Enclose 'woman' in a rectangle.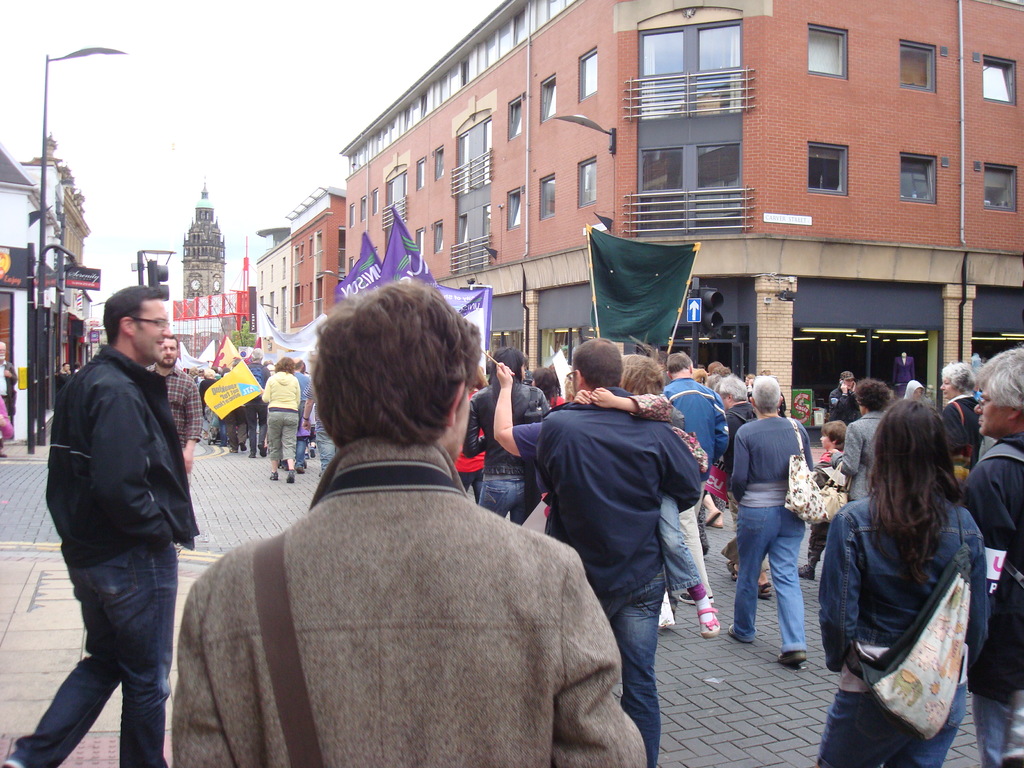
729,378,816,671.
